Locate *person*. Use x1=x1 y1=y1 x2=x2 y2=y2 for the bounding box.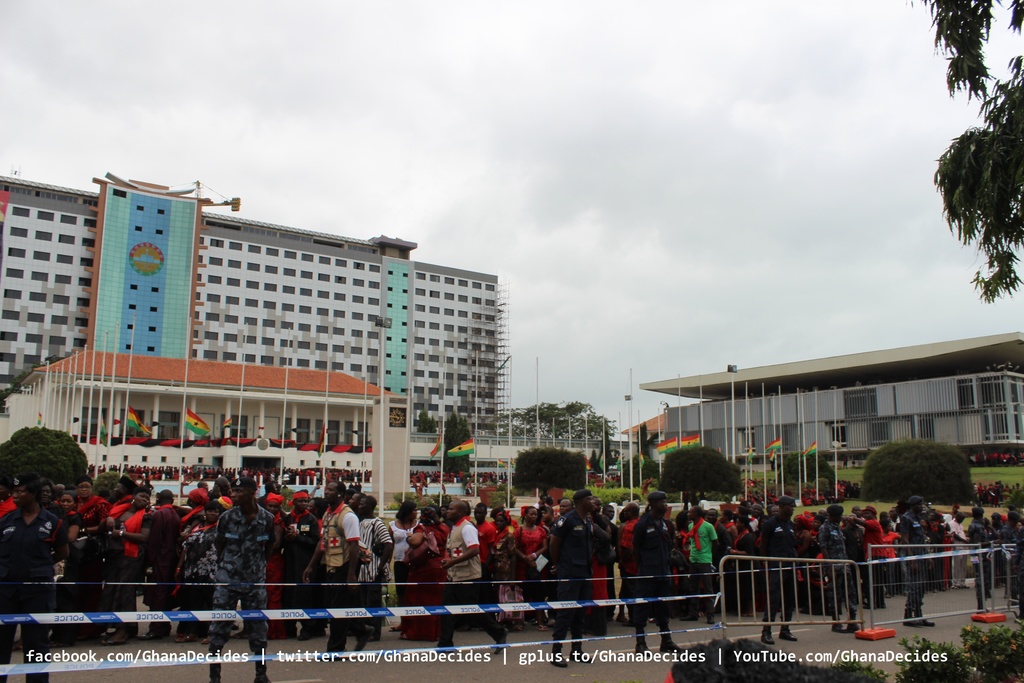
x1=693 y1=512 x2=717 y2=611.
